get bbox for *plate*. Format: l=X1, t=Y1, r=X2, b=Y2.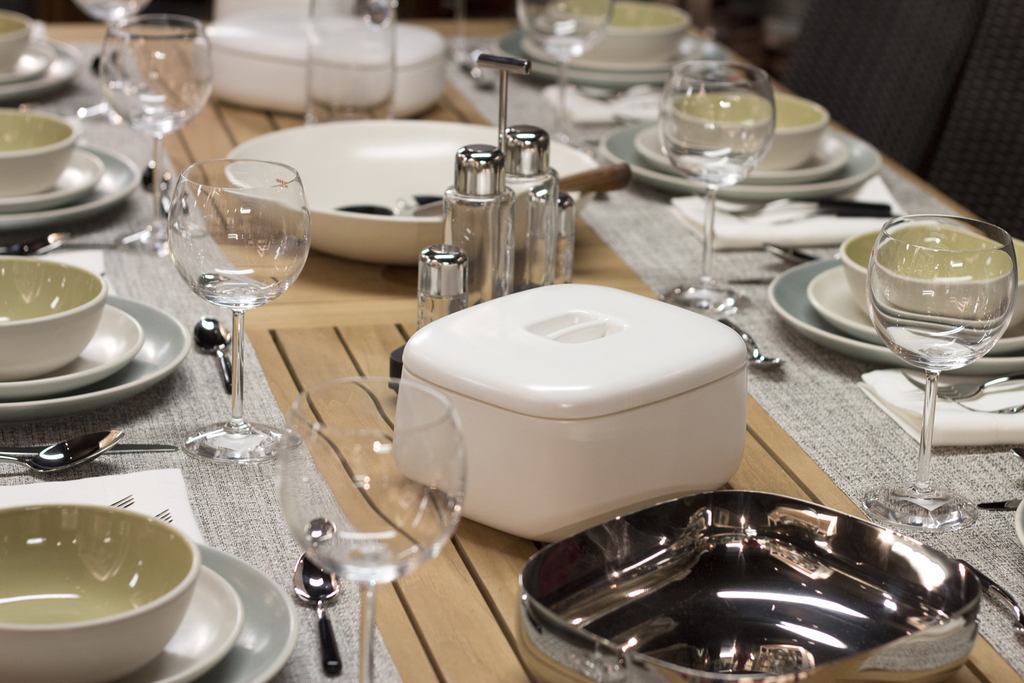
l=766, t=253, r=1023, b=373.
